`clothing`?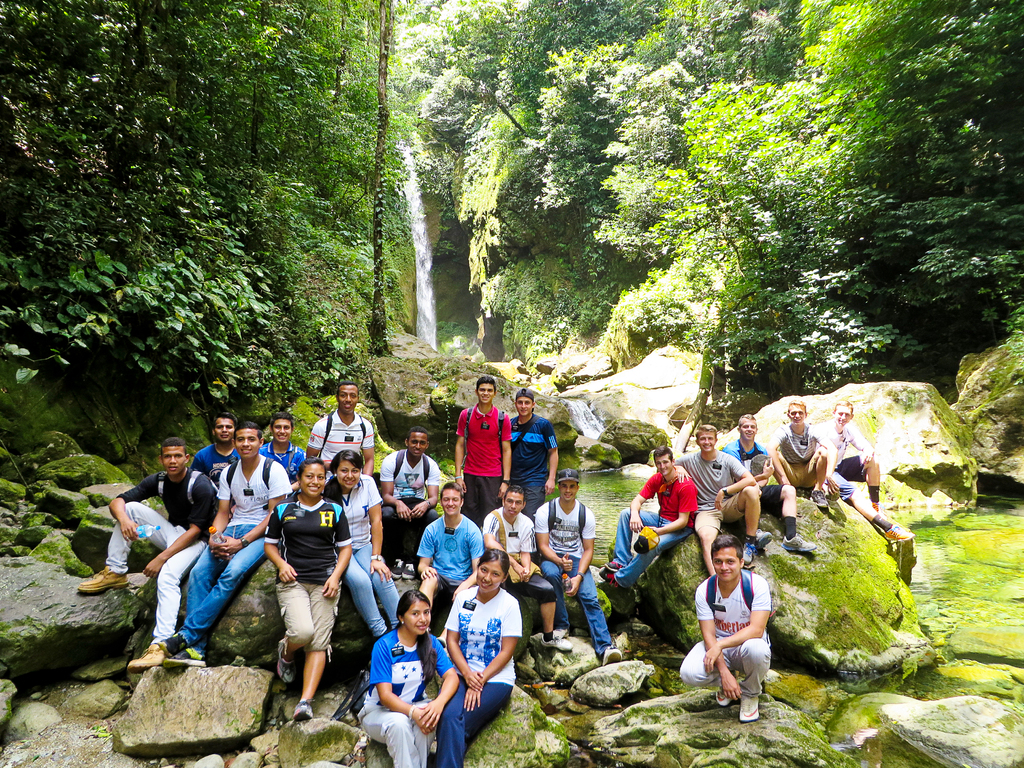
[left=432, top=588, right=525, bottom=767]
